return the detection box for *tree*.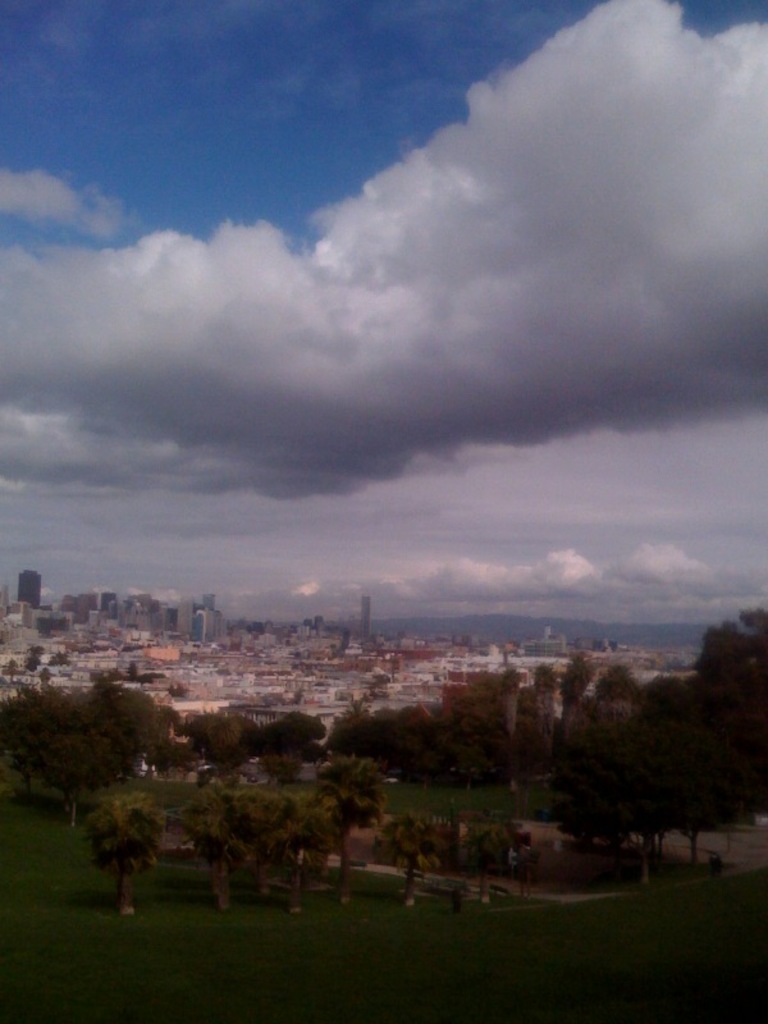
bbox(530, 640, 750, 891).
